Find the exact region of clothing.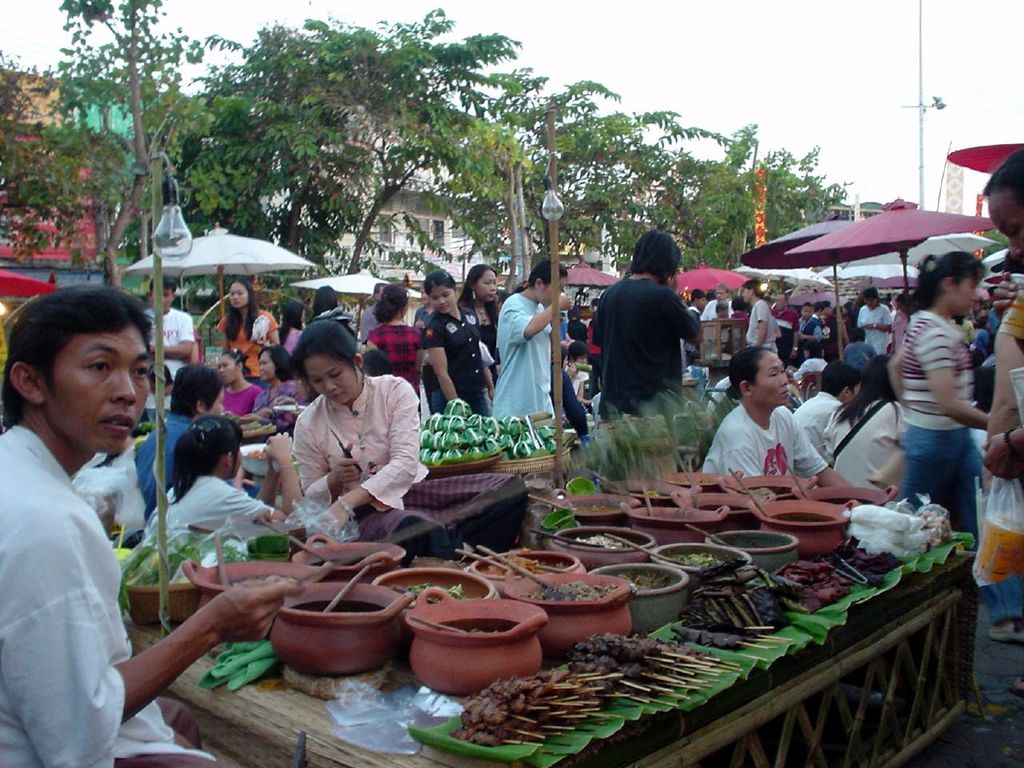
Exact region: region(215, 310, 282, 358).
